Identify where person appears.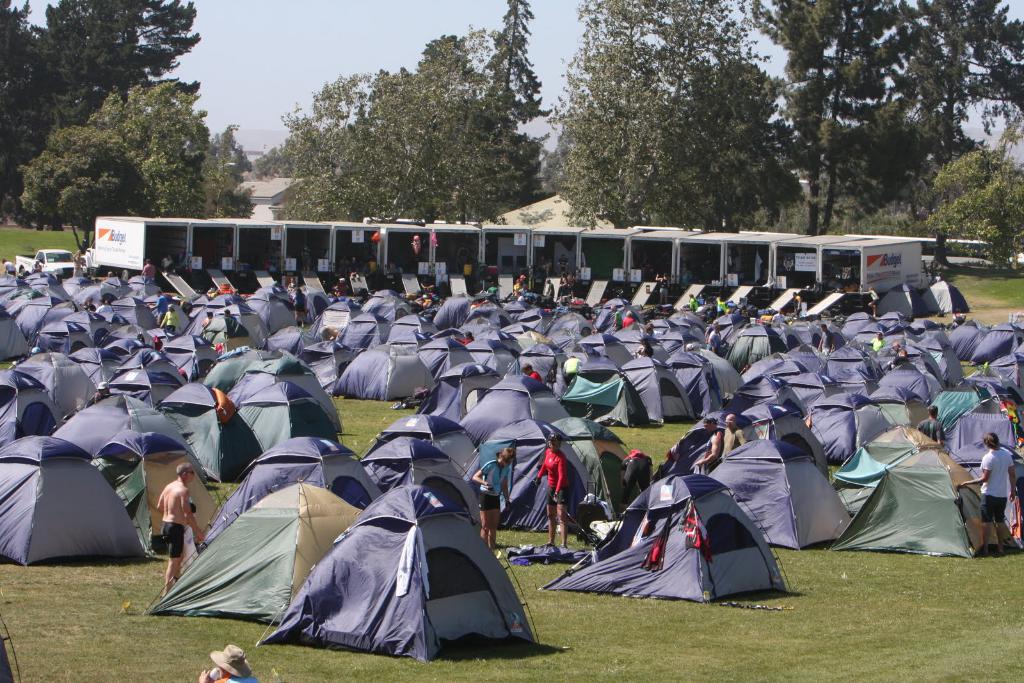
Appears at (left=159, top=301, right=180, bottom=335).
